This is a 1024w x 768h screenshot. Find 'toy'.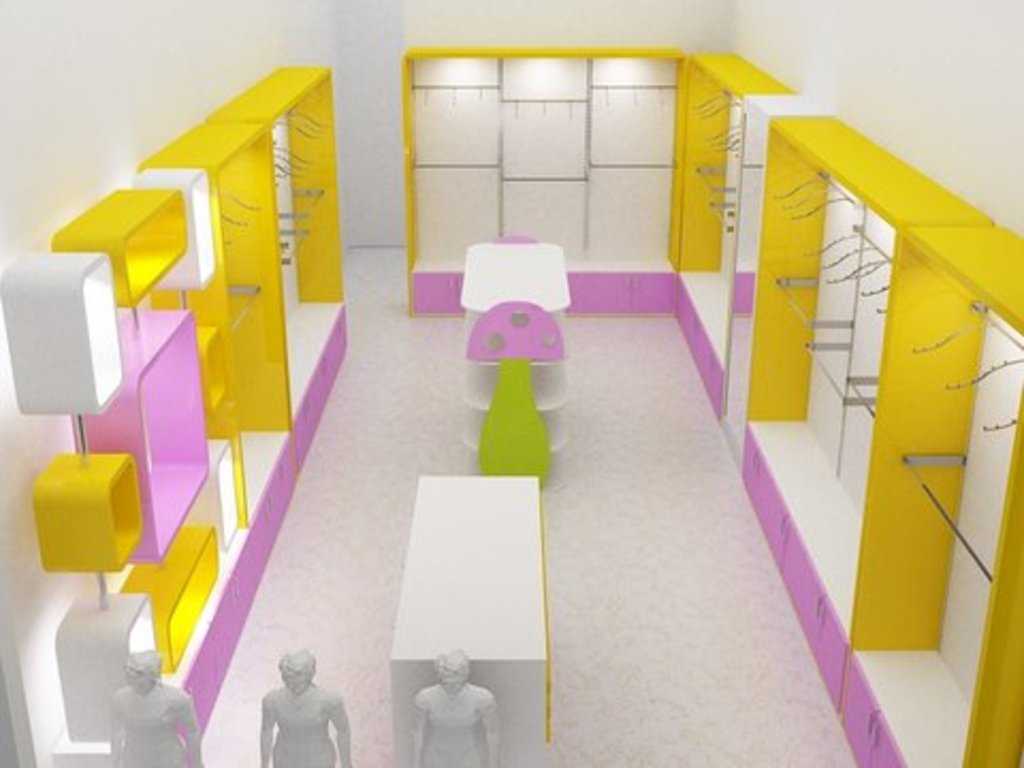
Bounding box: (left=102, top=655, right=215, bottom=766).
